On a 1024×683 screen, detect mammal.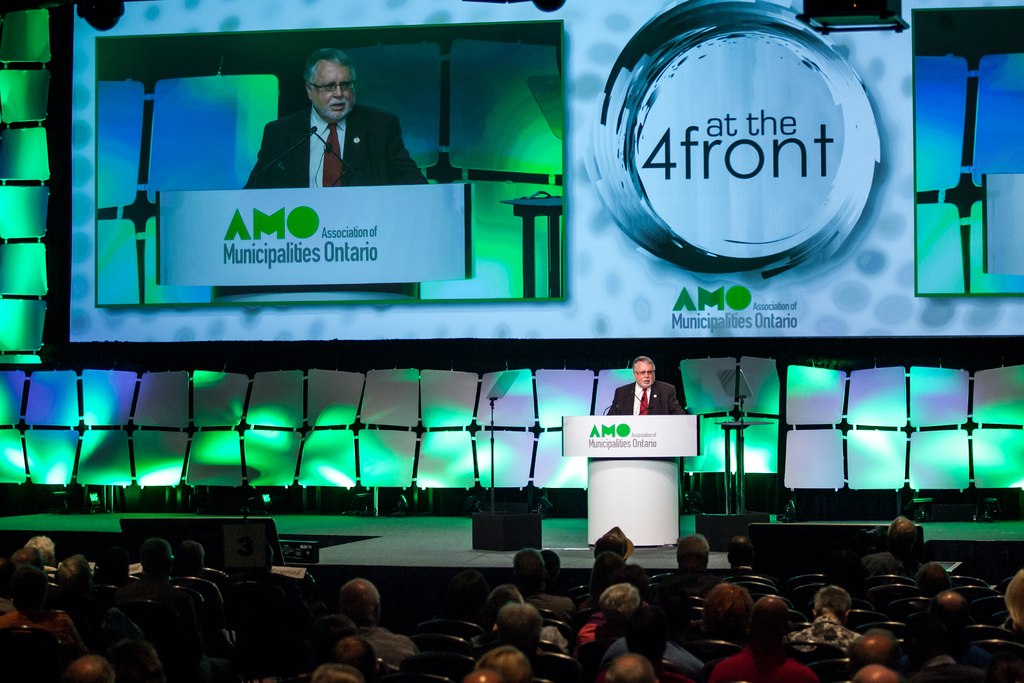
(310, 662, 365, 682).
